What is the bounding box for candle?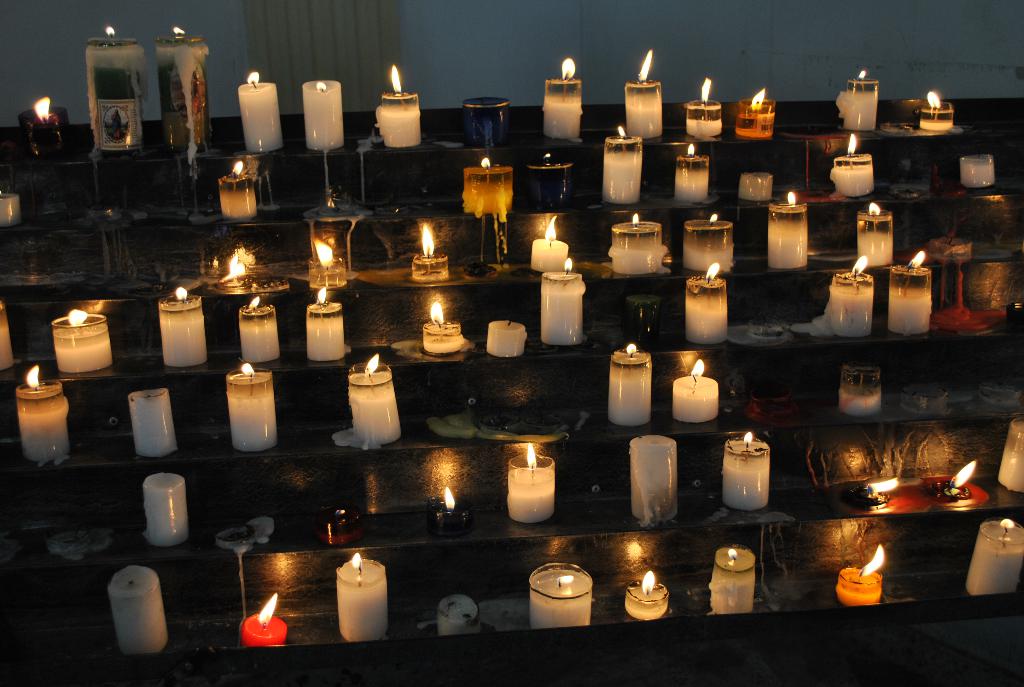
[x1=738, y1=165, x2=769, y2=203].
